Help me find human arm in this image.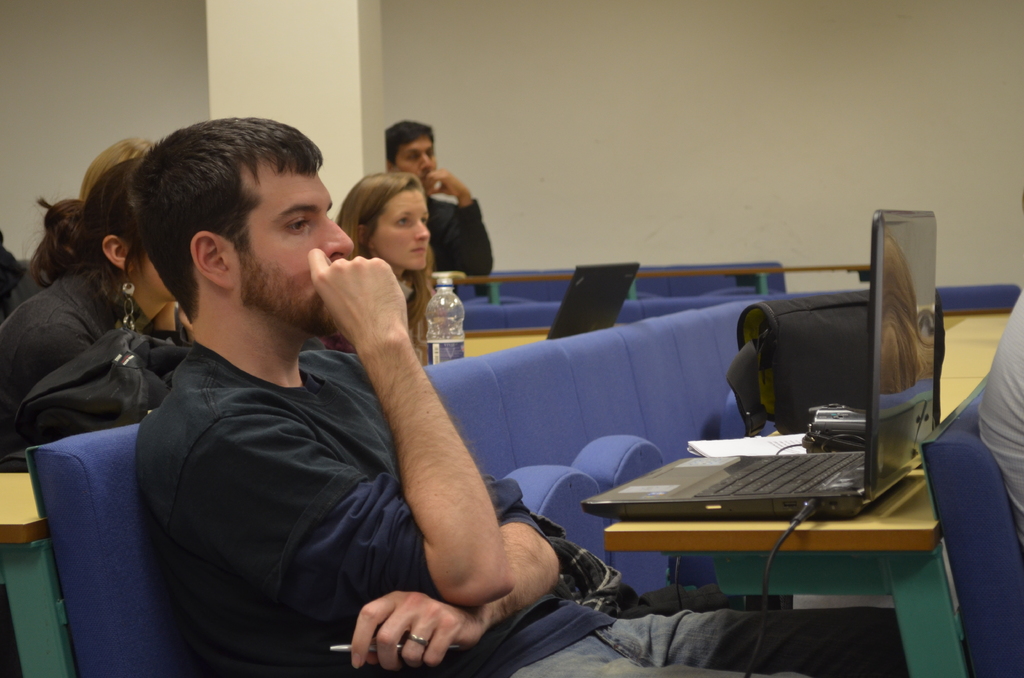
Found it: crop(180, 245, 509, 597).
